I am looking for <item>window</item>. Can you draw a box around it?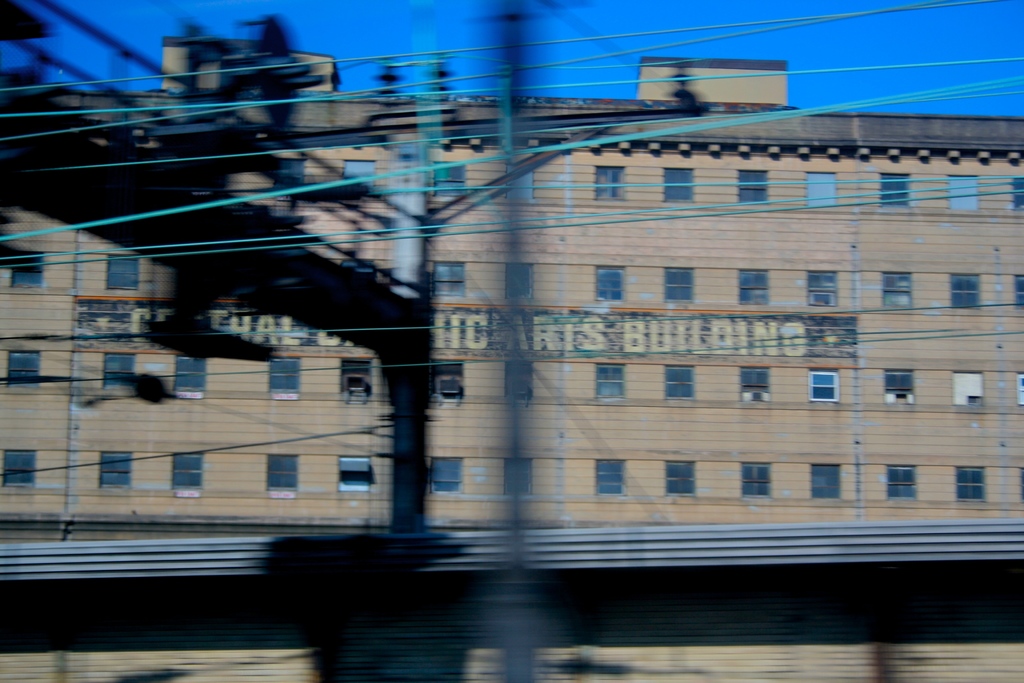
Sure, the bounding box is locate(948, 177, 983, 211).
